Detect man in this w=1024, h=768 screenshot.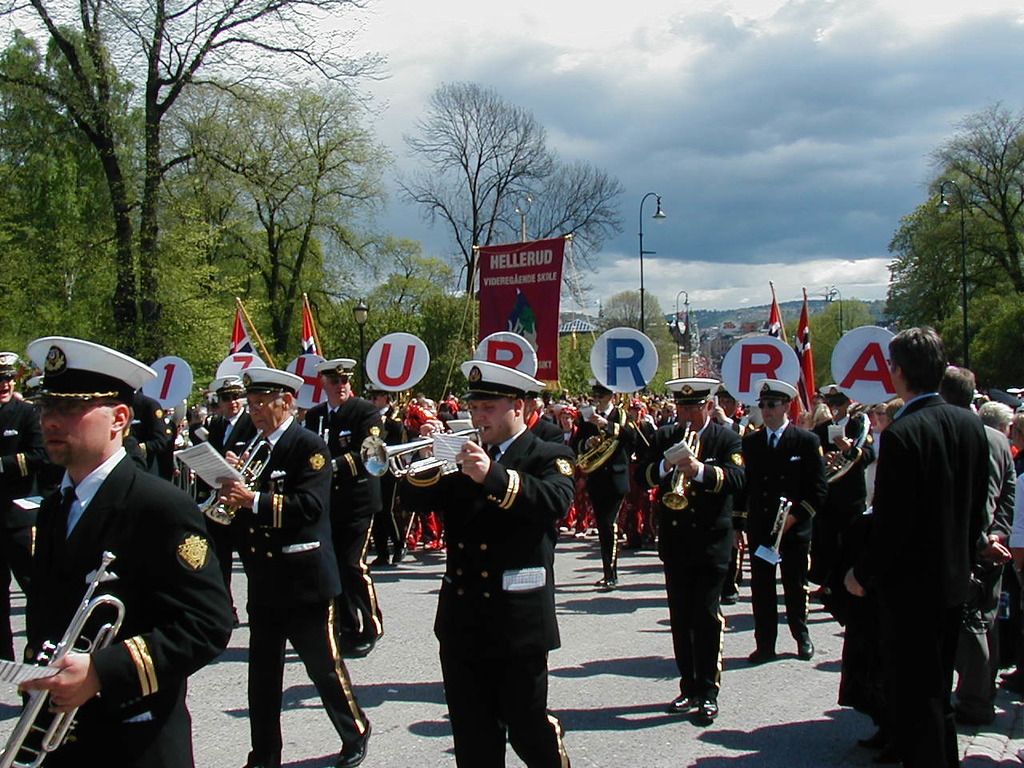
Detection: x1=398 y1=359 x2=578 y2=767.
